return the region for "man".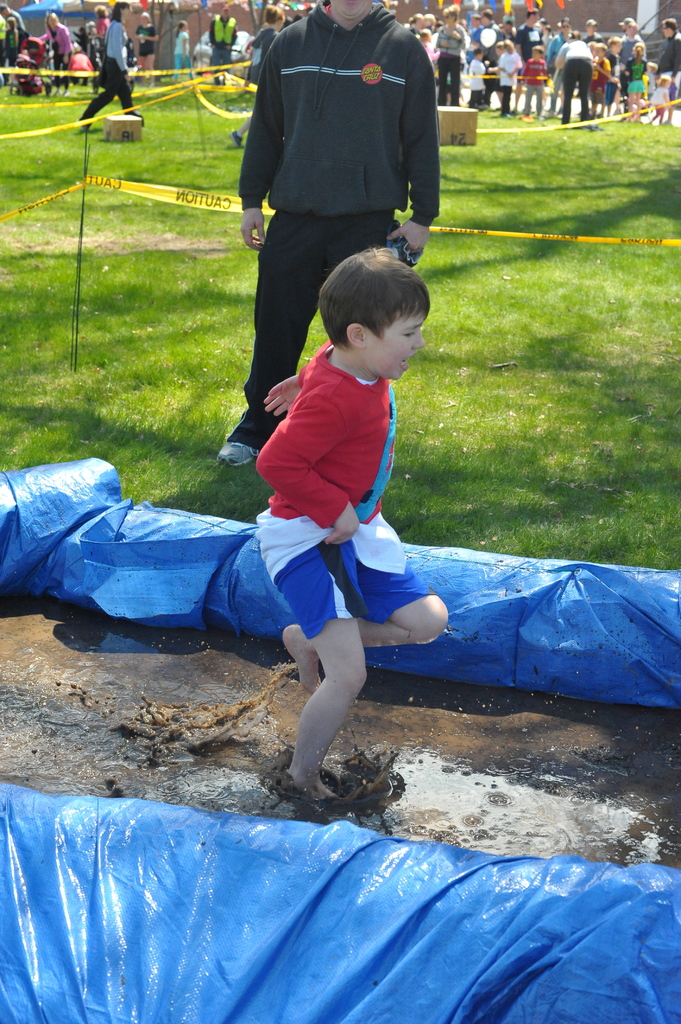
(x1=656, y1=13, x2=680, y2=125).
